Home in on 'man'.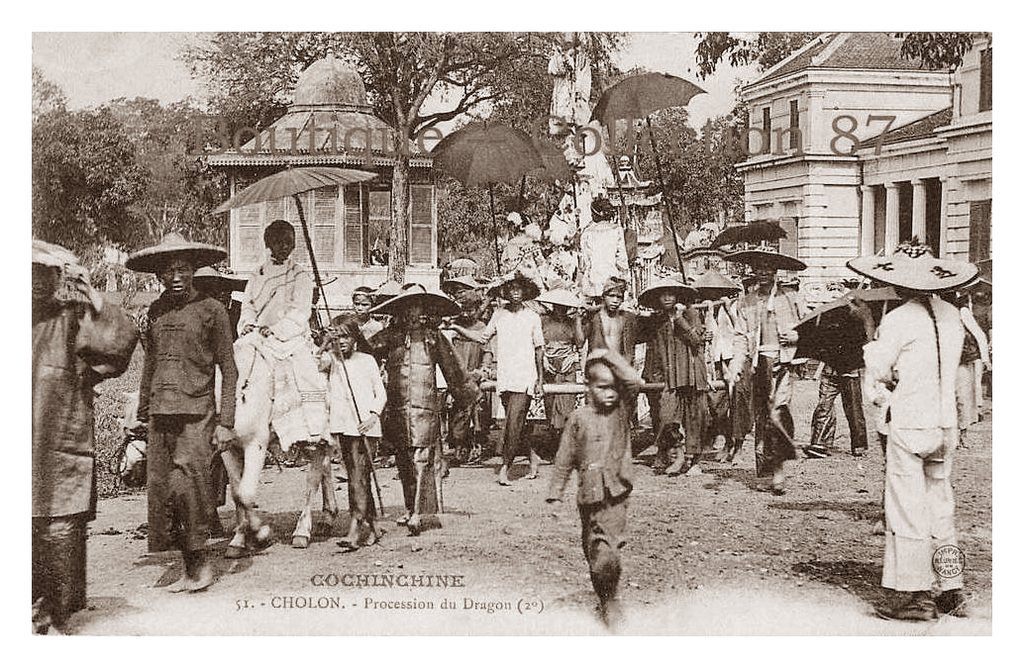
Homed in at (x1=119, y1=229, x2=239, y2=600).
